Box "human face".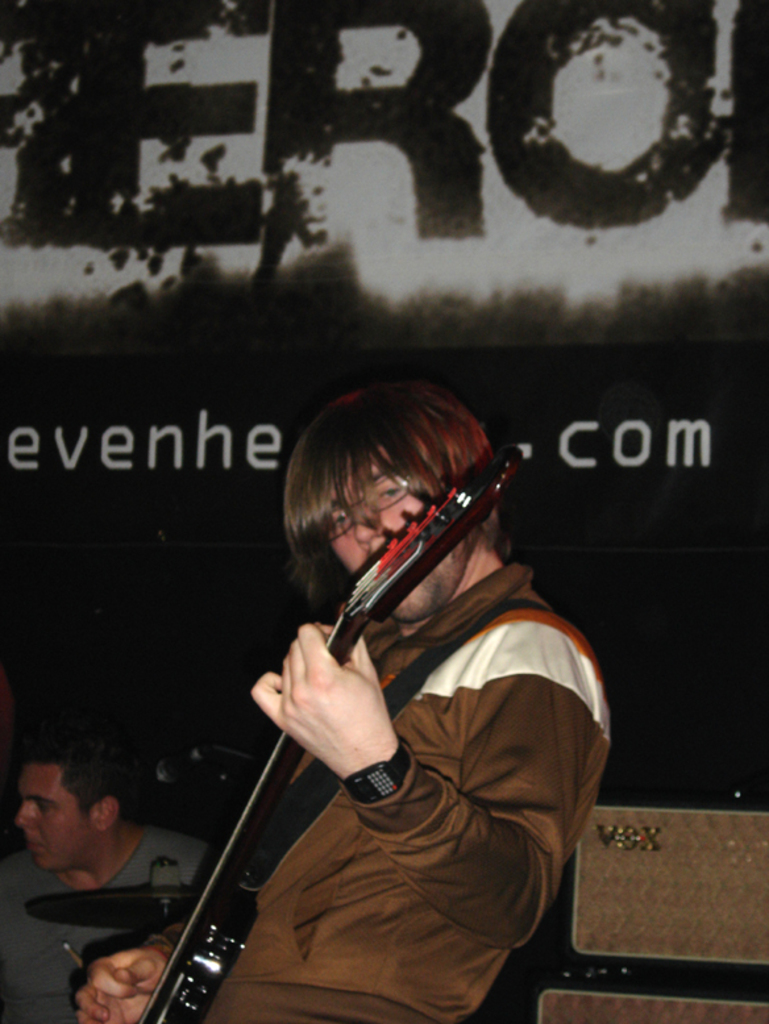
rect(14, 755, 100, 874).
